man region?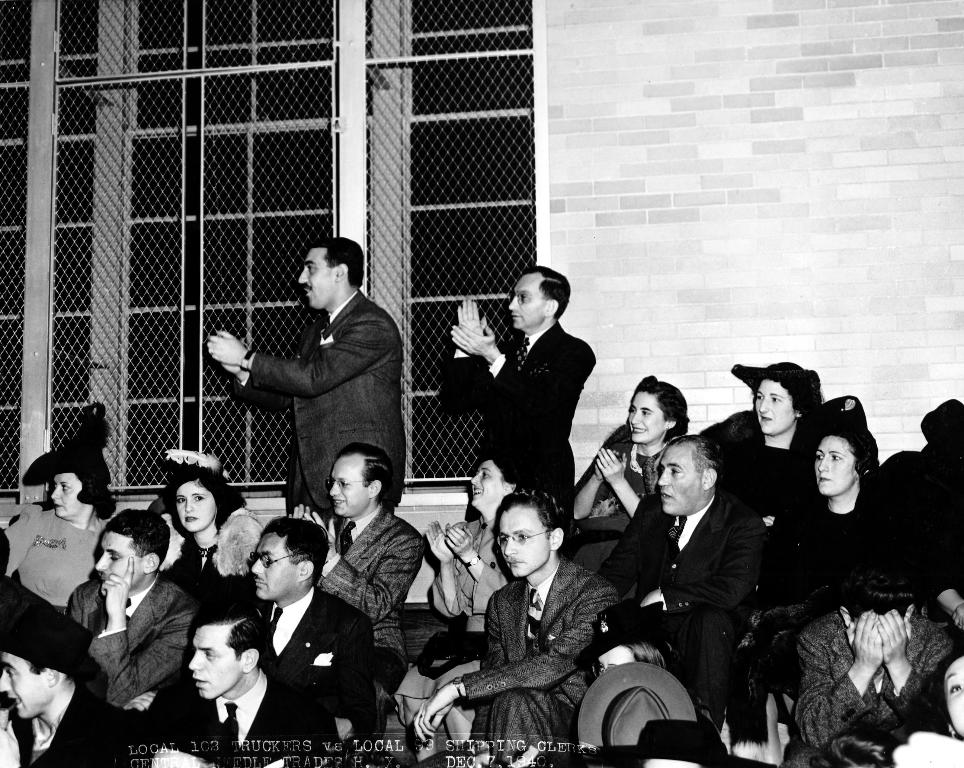
{"left": 242, "top": 515, "right": 378, "bottom": 767}
